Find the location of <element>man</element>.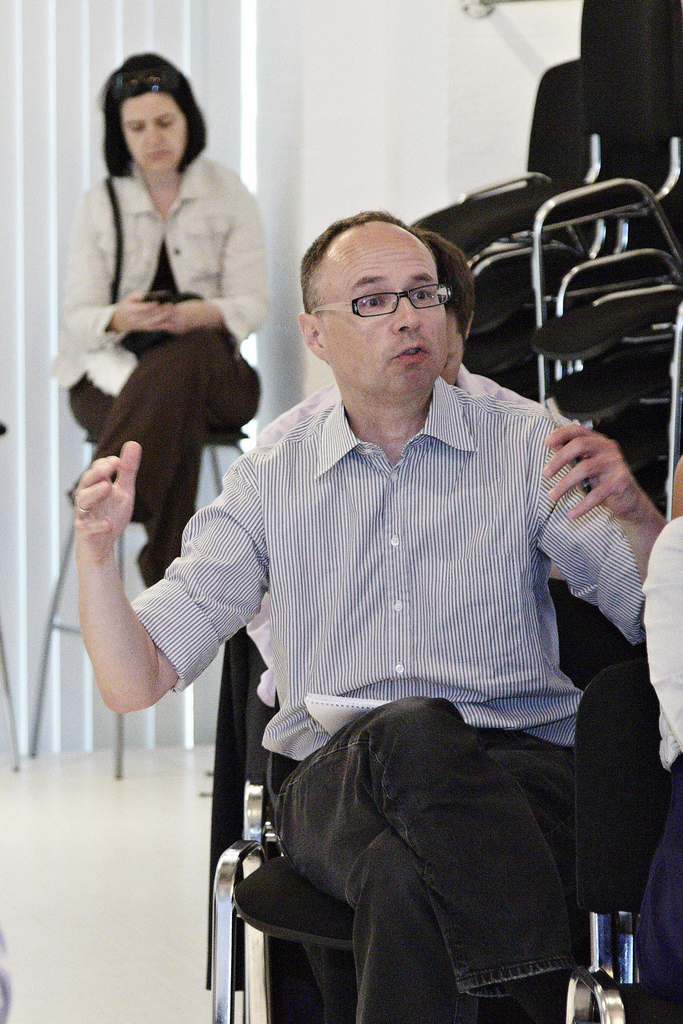
Location: 254/232/539/1023.
